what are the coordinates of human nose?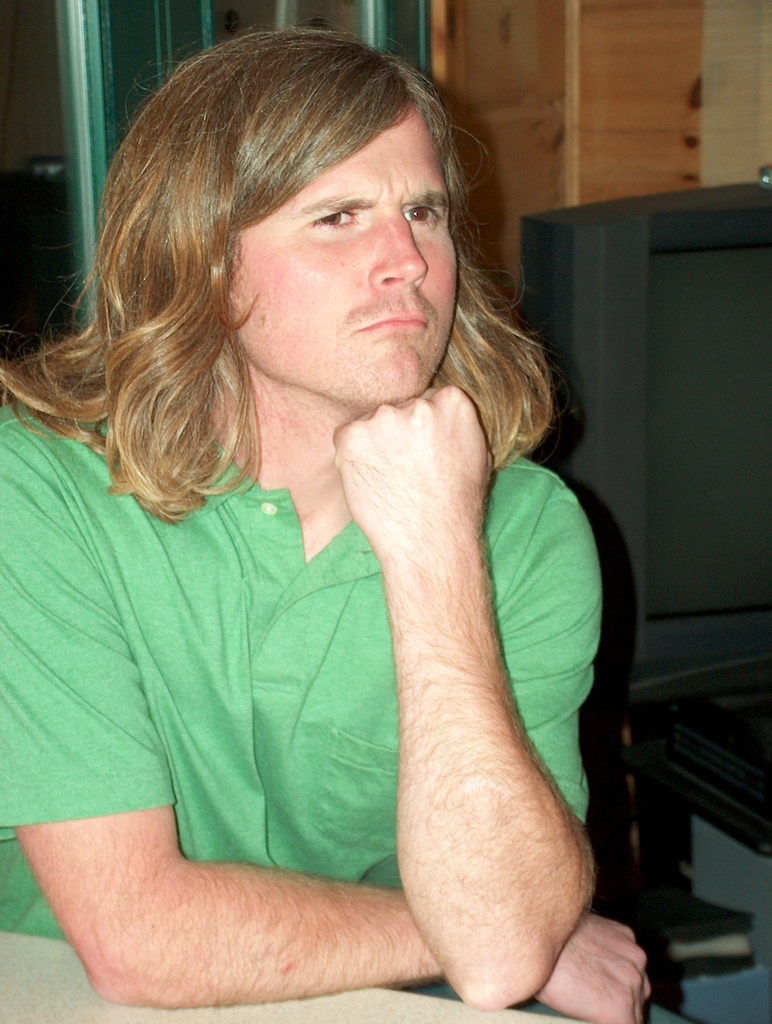
368,205,424,291.
